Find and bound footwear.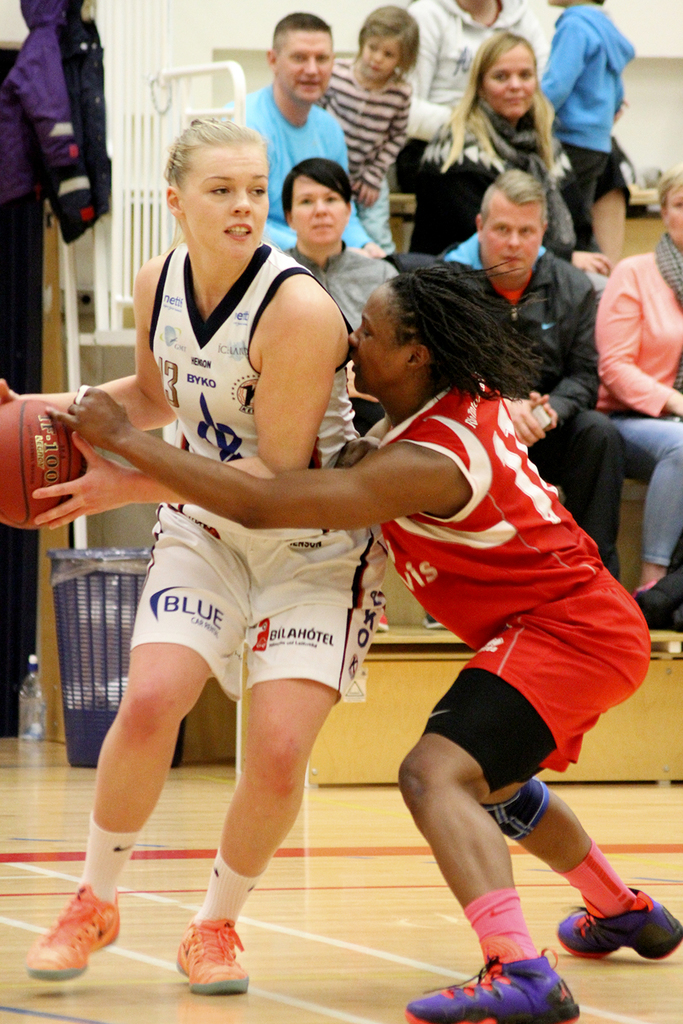
Bound: box(421, 616, 443, 629).
